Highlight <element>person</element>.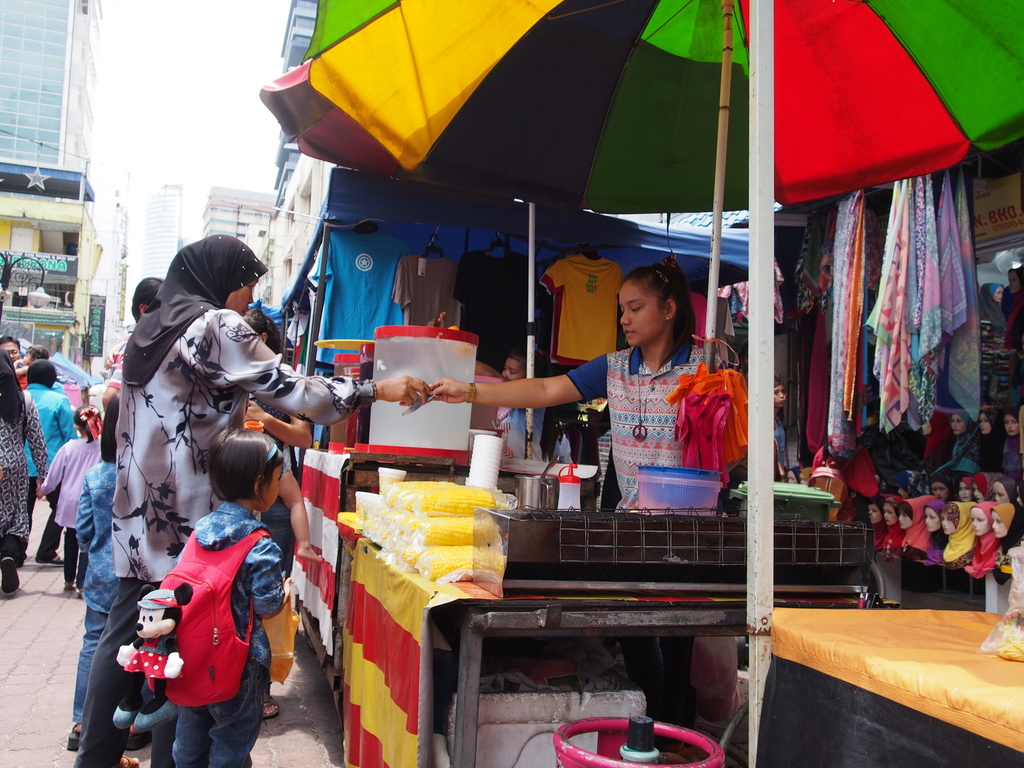
Highlighted region: left=419, top=253, right=730, bottom=507.
